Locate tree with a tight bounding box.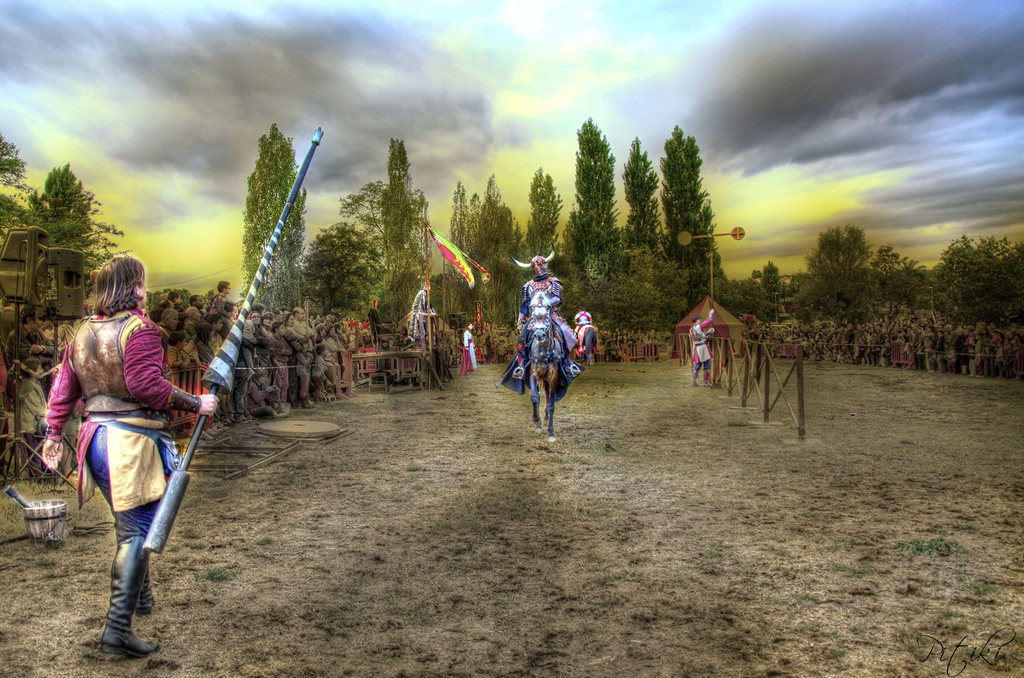
(483, 173, 519, 329).
